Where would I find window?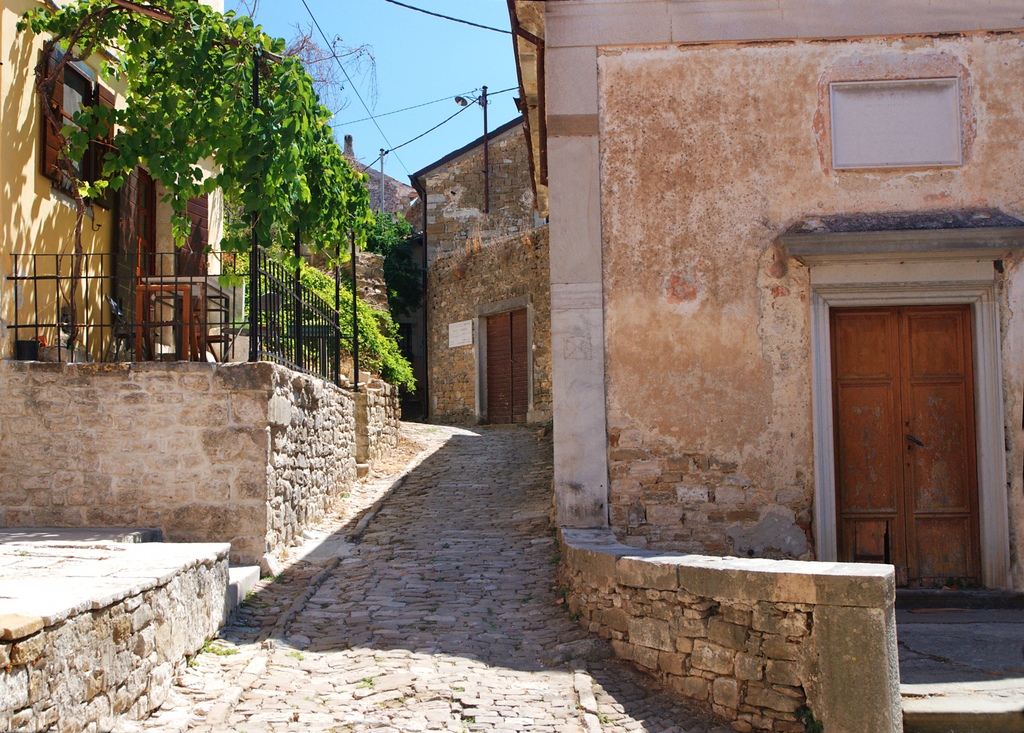
At detection(831, 46, 982, 184).
